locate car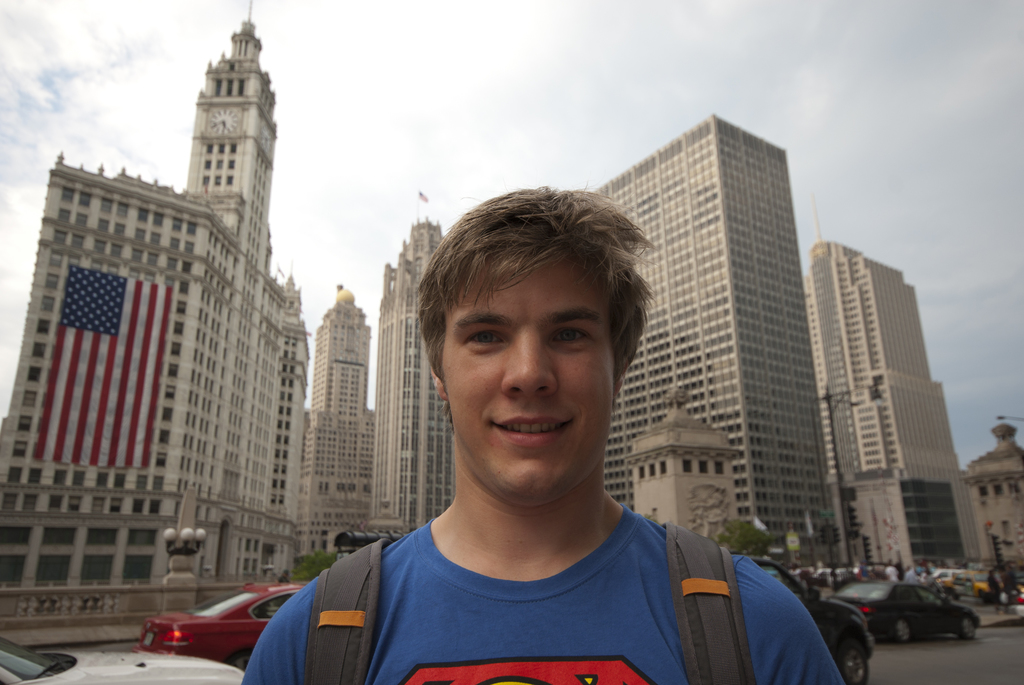
left=737, top=553, right=875, bottom=678
